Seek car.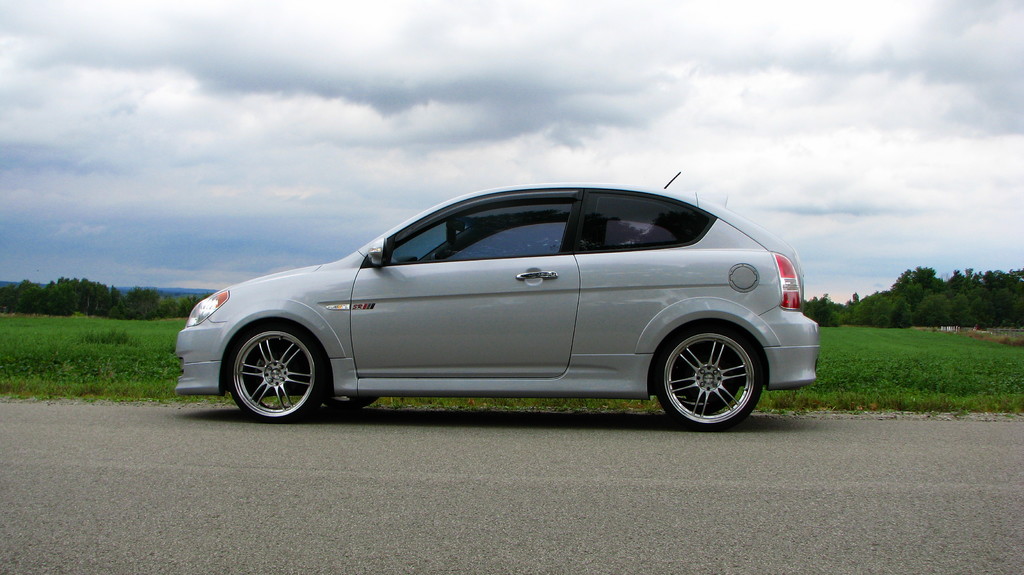
pyautogui.locateOnScreen(173, 163, 819, 431).
